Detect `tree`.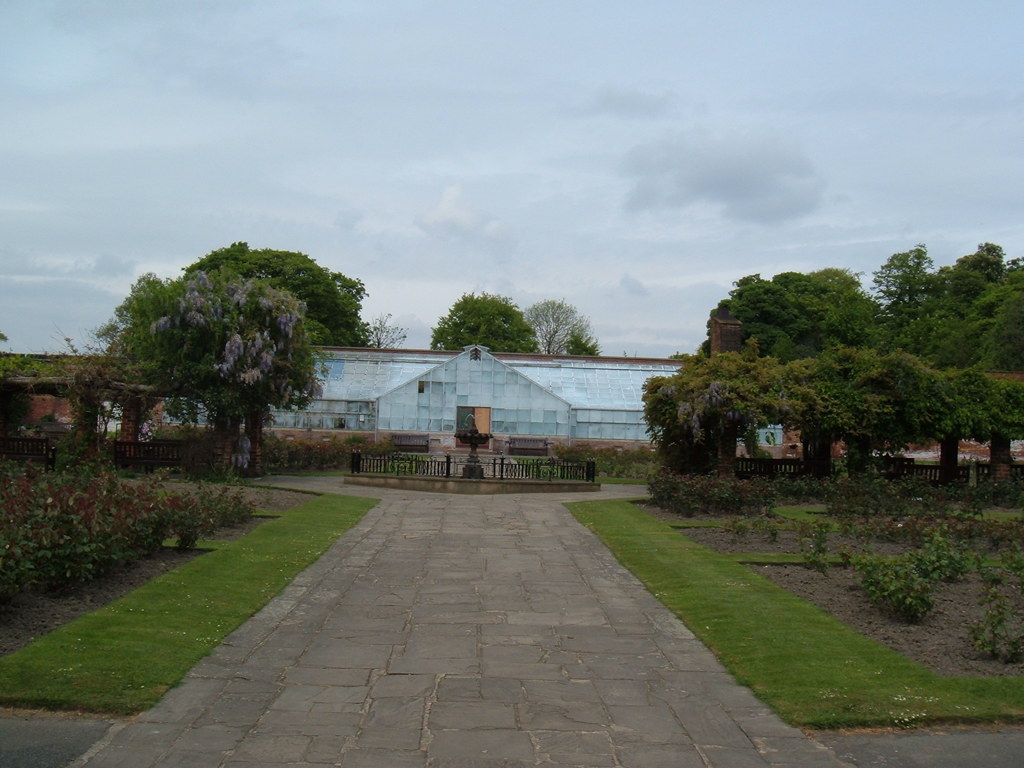
Detected at [509,298,596,356].
